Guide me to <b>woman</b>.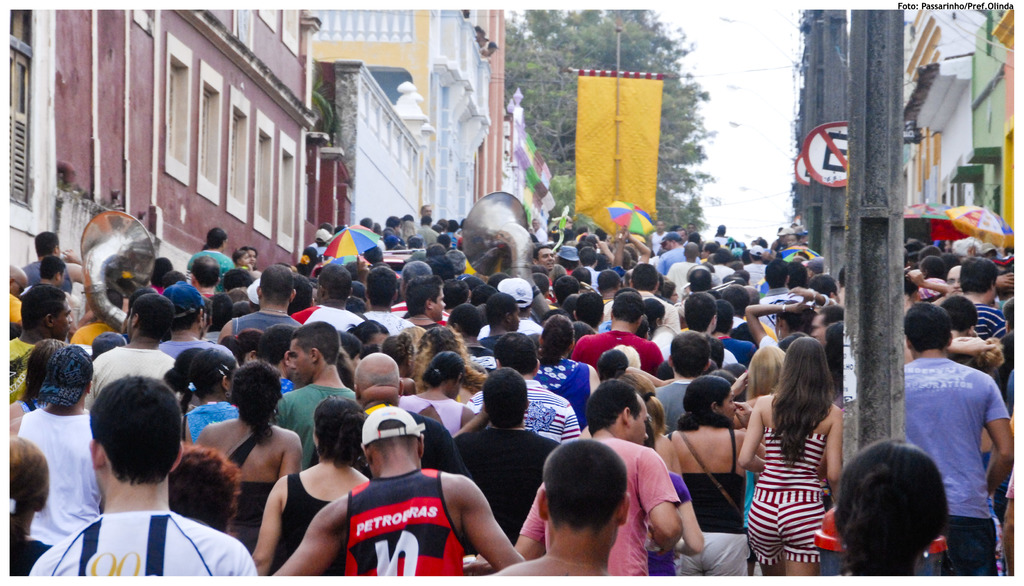
Guidance: (410, 321, 496, 393).
